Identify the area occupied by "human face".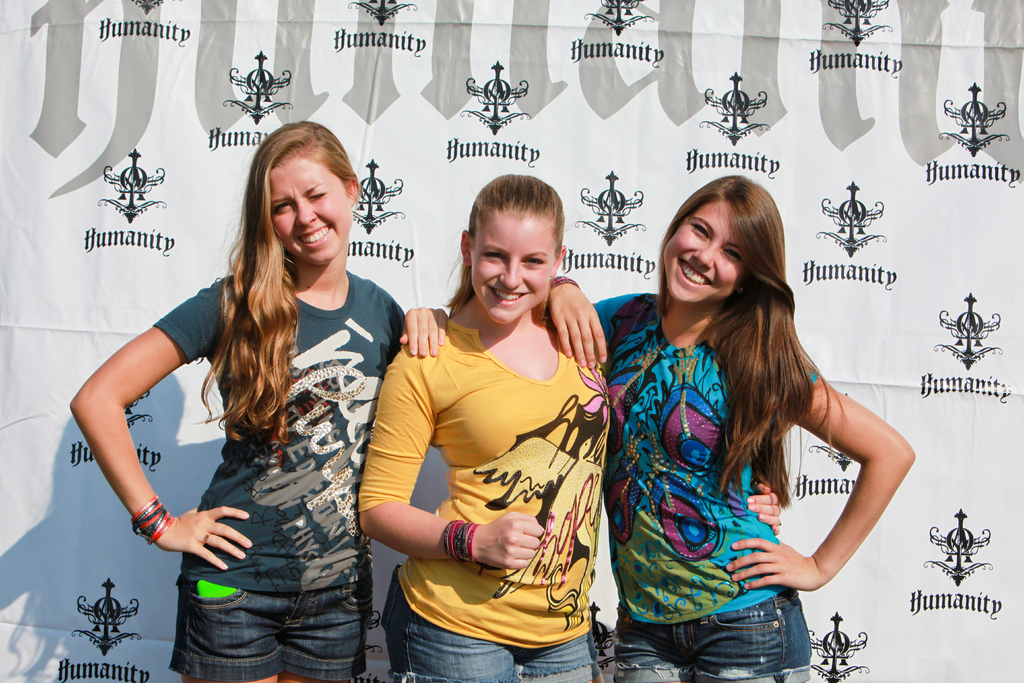
Area: x1=473, y1=208, x2=553, y2=320.
